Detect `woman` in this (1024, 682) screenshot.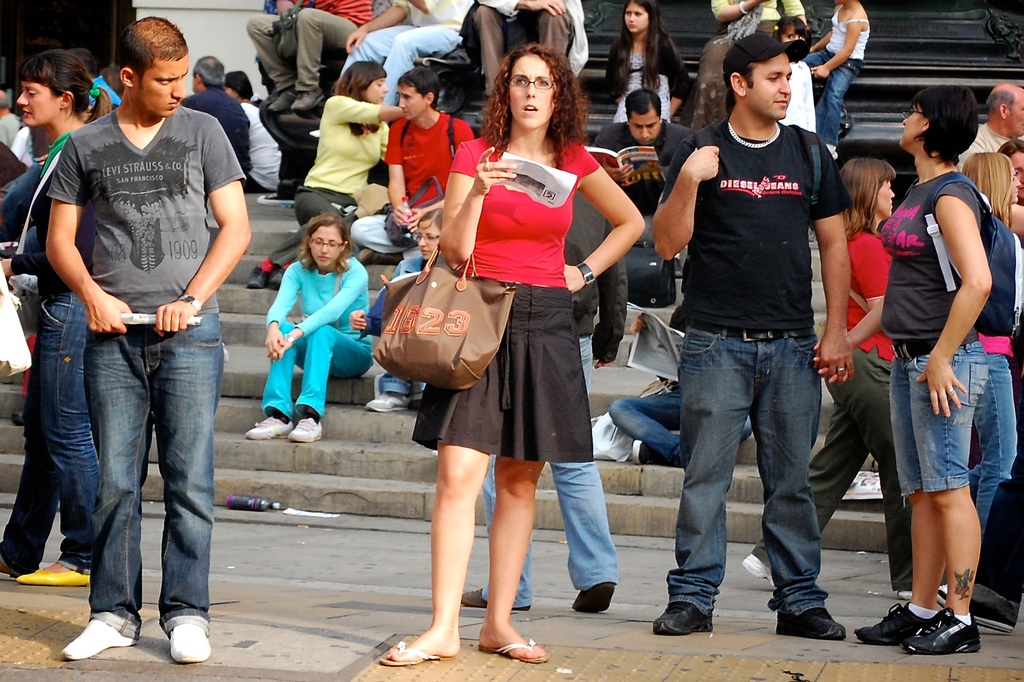
Detection: <region>742, 157, 942, 608</region>.
